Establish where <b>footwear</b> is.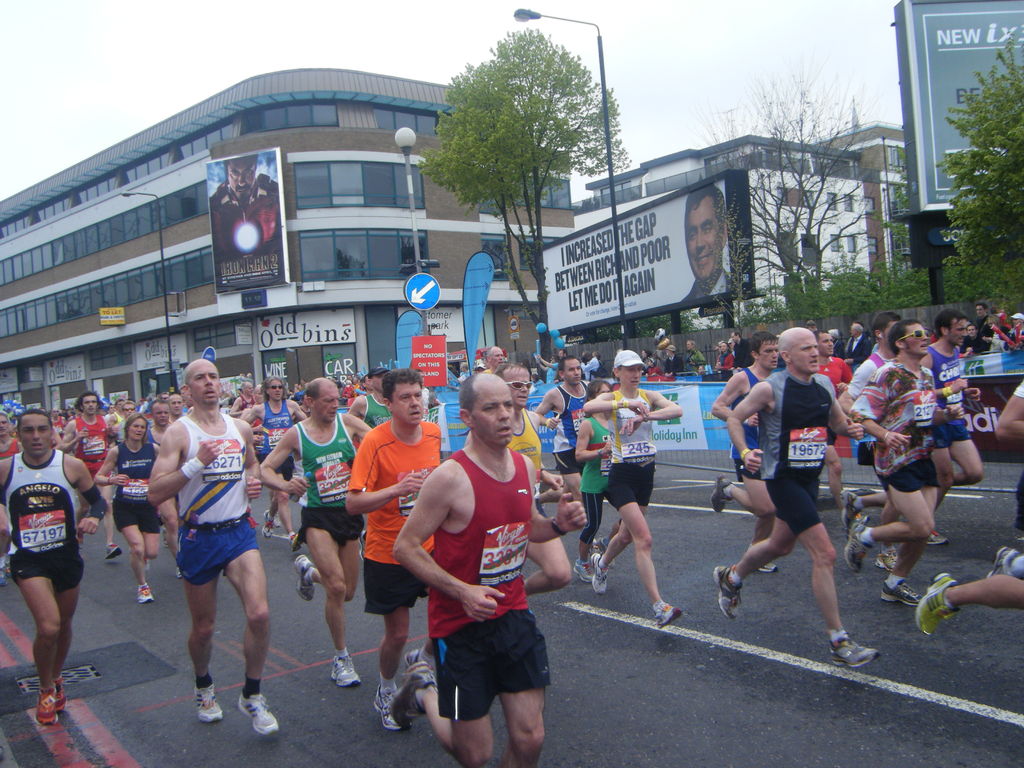
Established at 879, 579, 920, 604.
